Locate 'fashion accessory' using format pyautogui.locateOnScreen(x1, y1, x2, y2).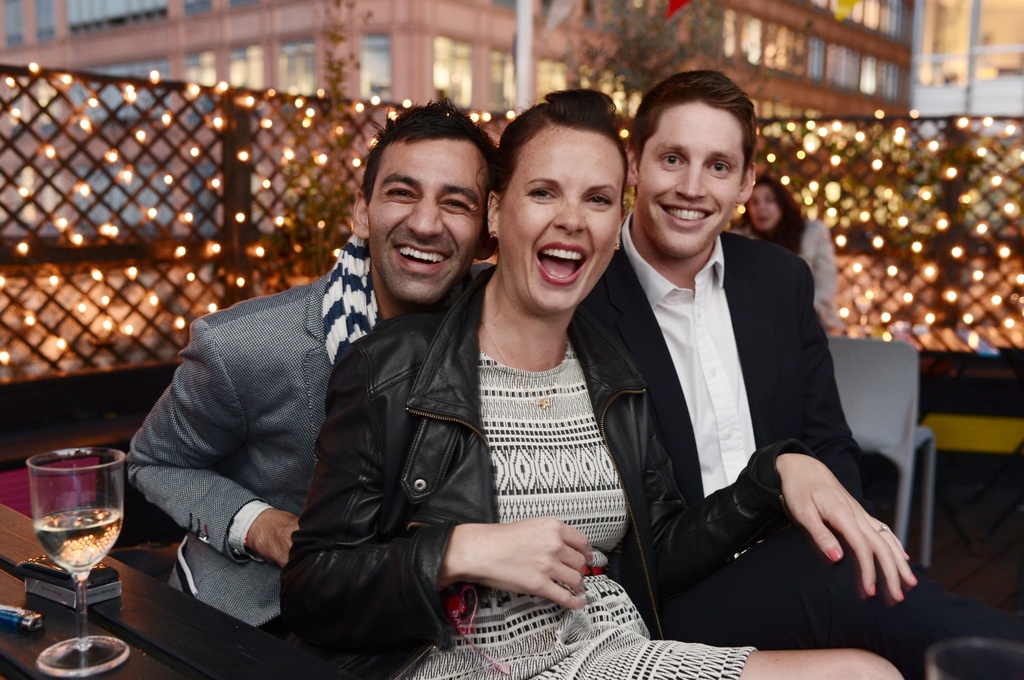
pyautogui.locateOnScreen(912, 572, 917, 582).
